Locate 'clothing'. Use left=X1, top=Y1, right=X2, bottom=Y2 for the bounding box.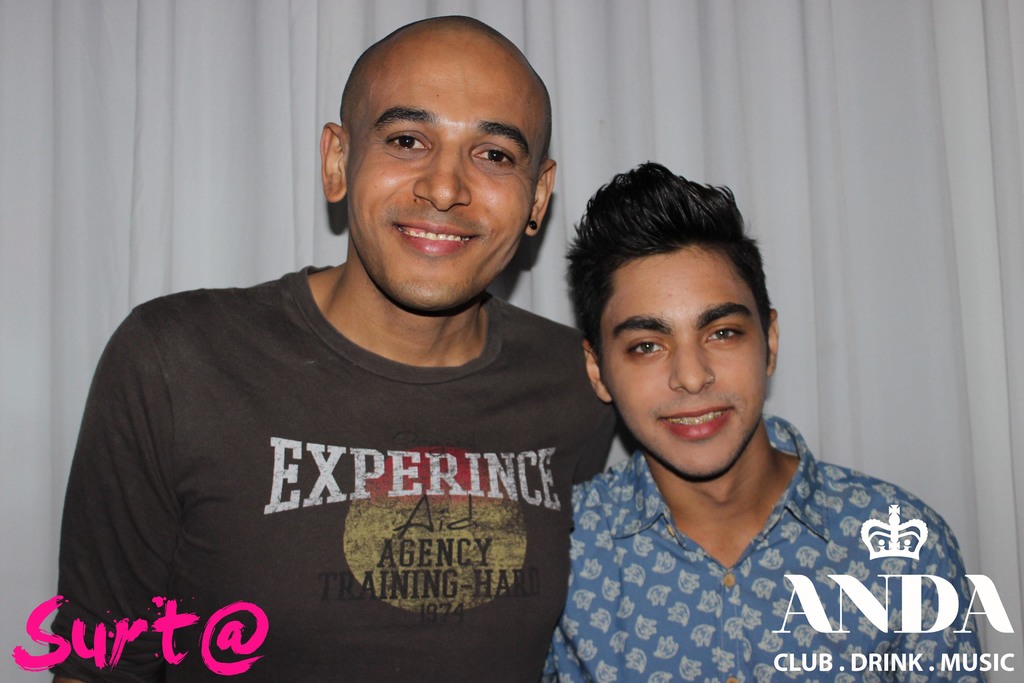
left=58, top=263, right=618, bottom=682.
